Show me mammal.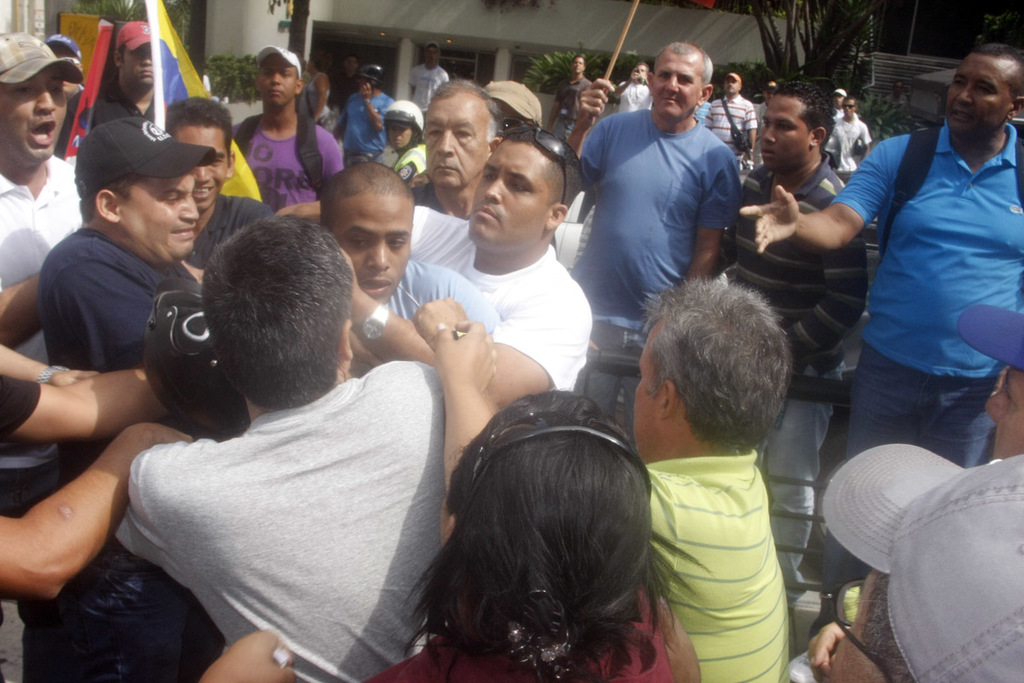
mammal is here: locate(693, 96, 710, 129).
